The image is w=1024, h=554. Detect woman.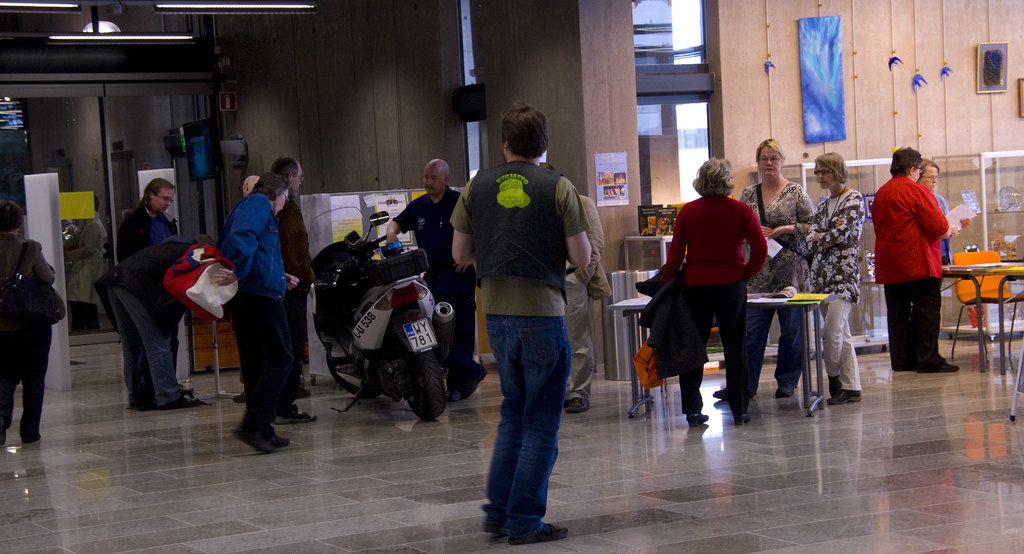
Detection: 877,143,959,383.
